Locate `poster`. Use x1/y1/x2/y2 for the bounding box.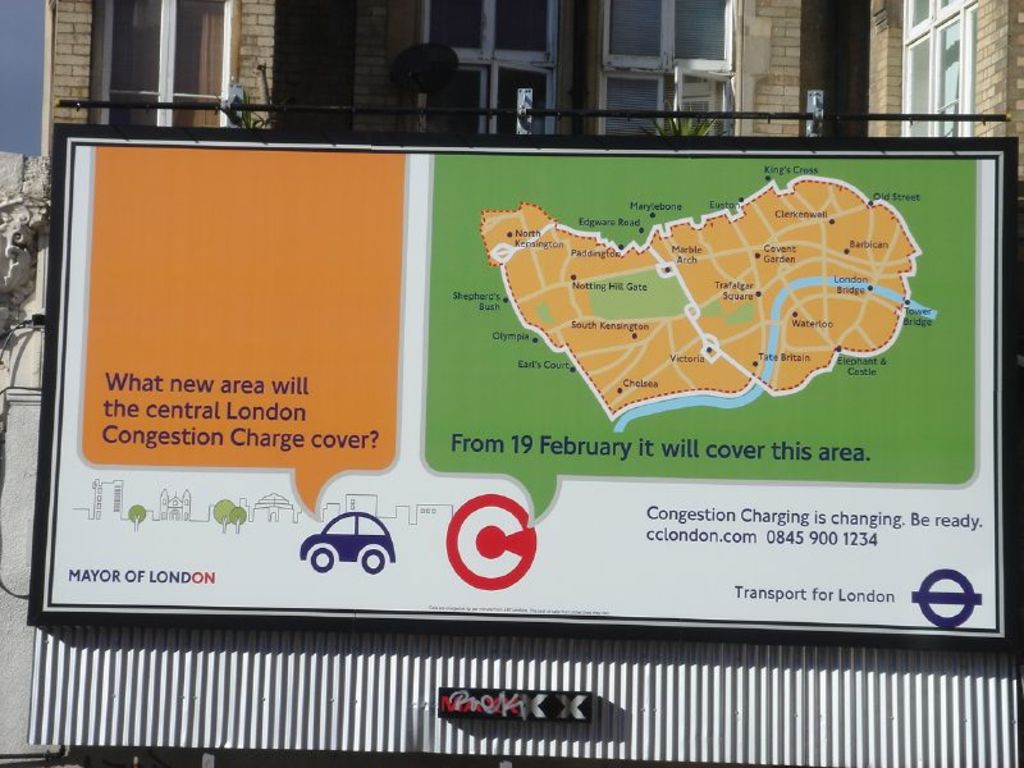
40/140/1011/639.
